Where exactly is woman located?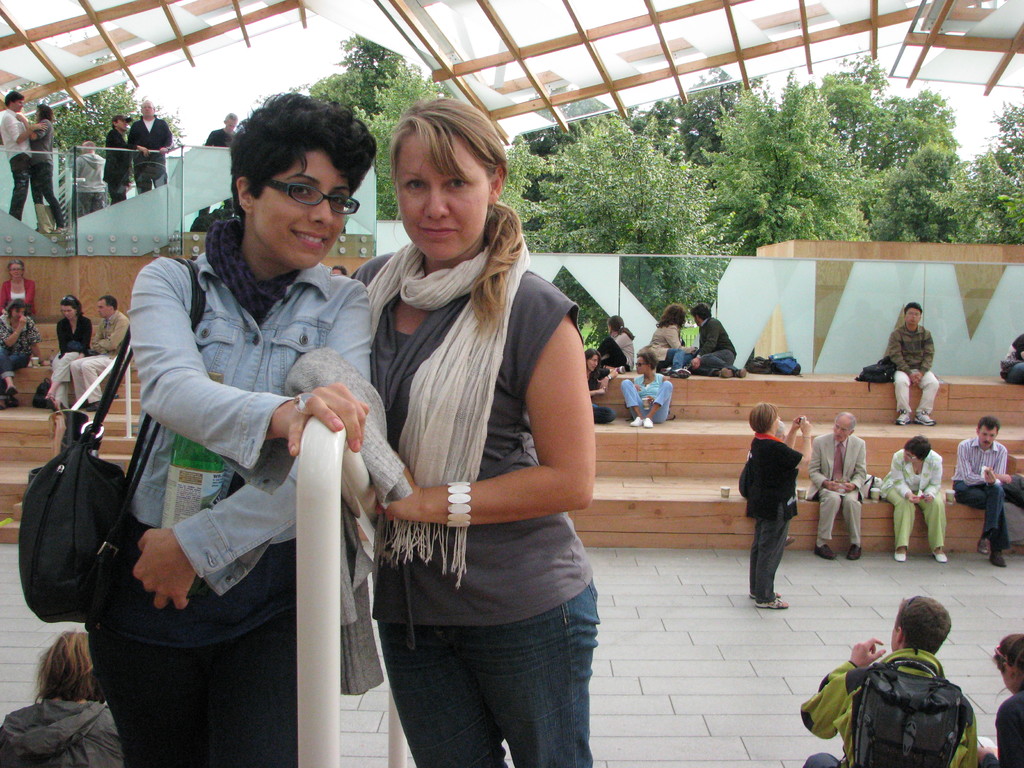
Its bounding box is rect(335, 96, 616, 767).
